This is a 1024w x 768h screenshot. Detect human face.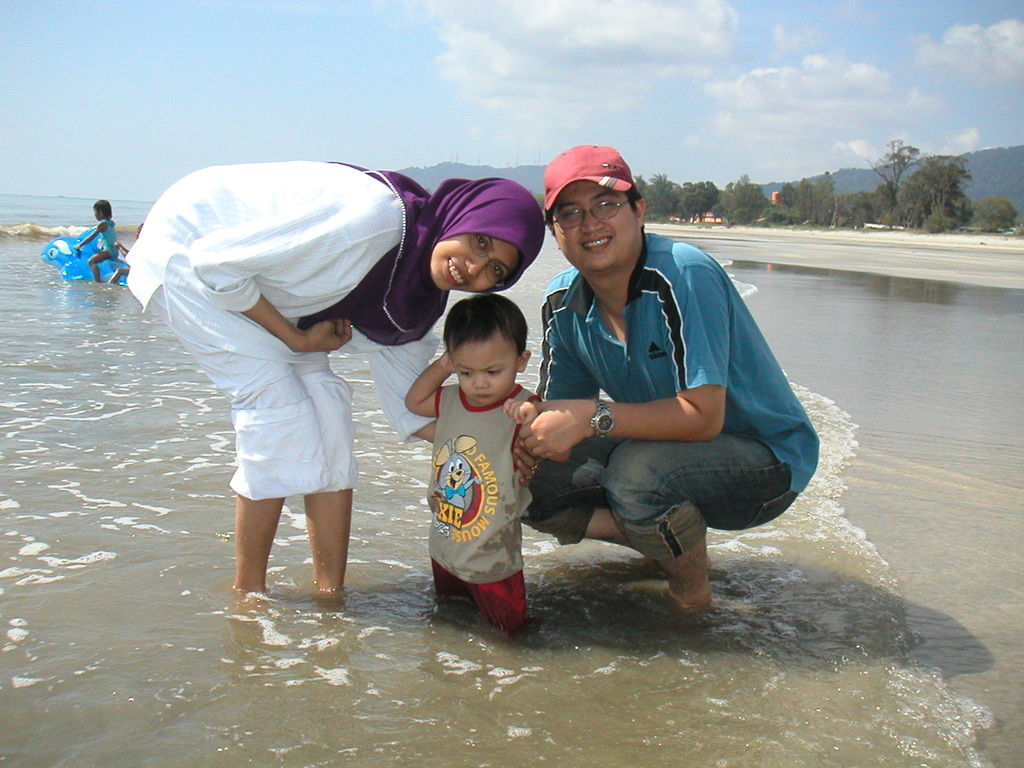
551/178/638/266.
